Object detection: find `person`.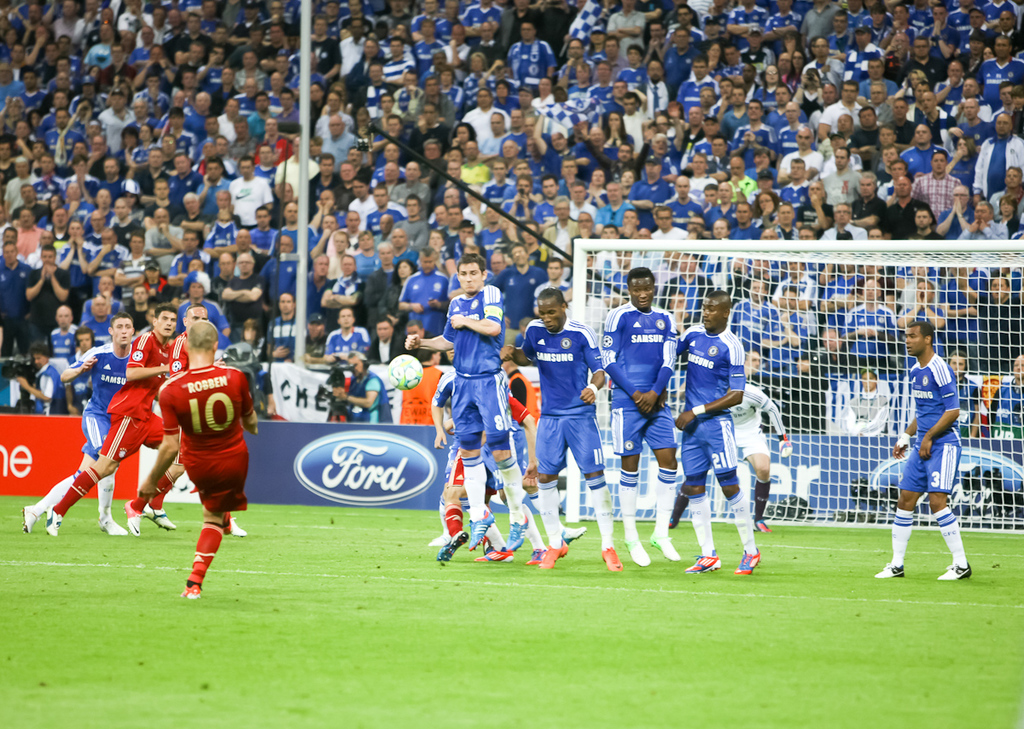
rect(392, 249, 451, 360).
